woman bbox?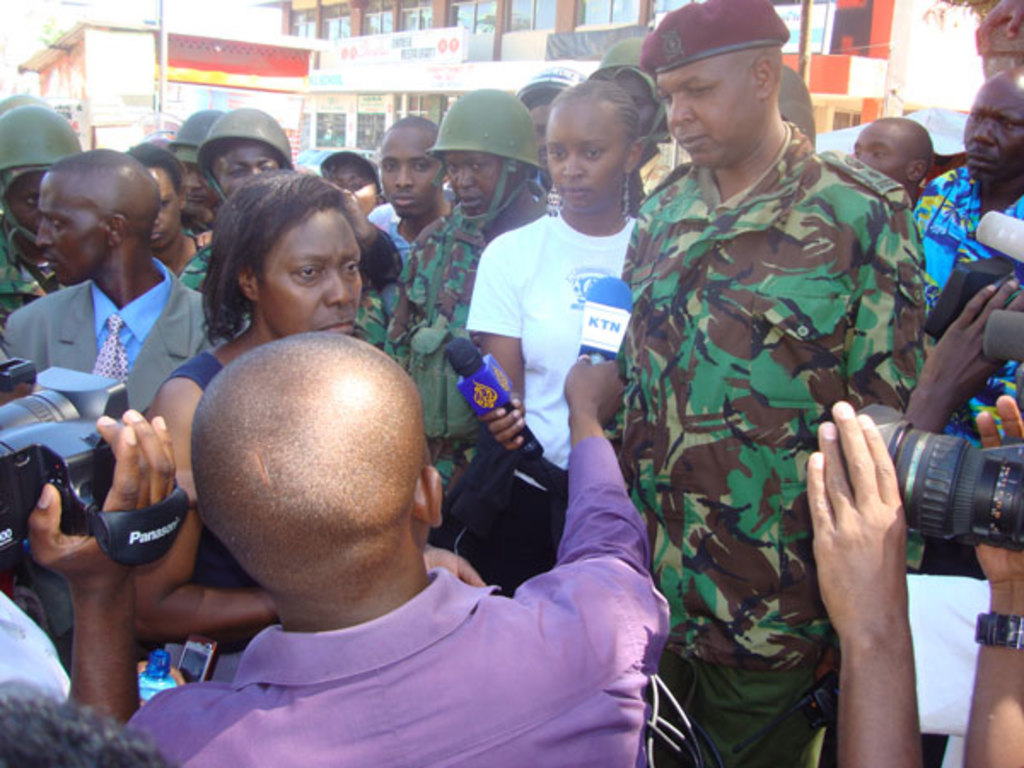
bbox=(36, 140, 212, 295)
